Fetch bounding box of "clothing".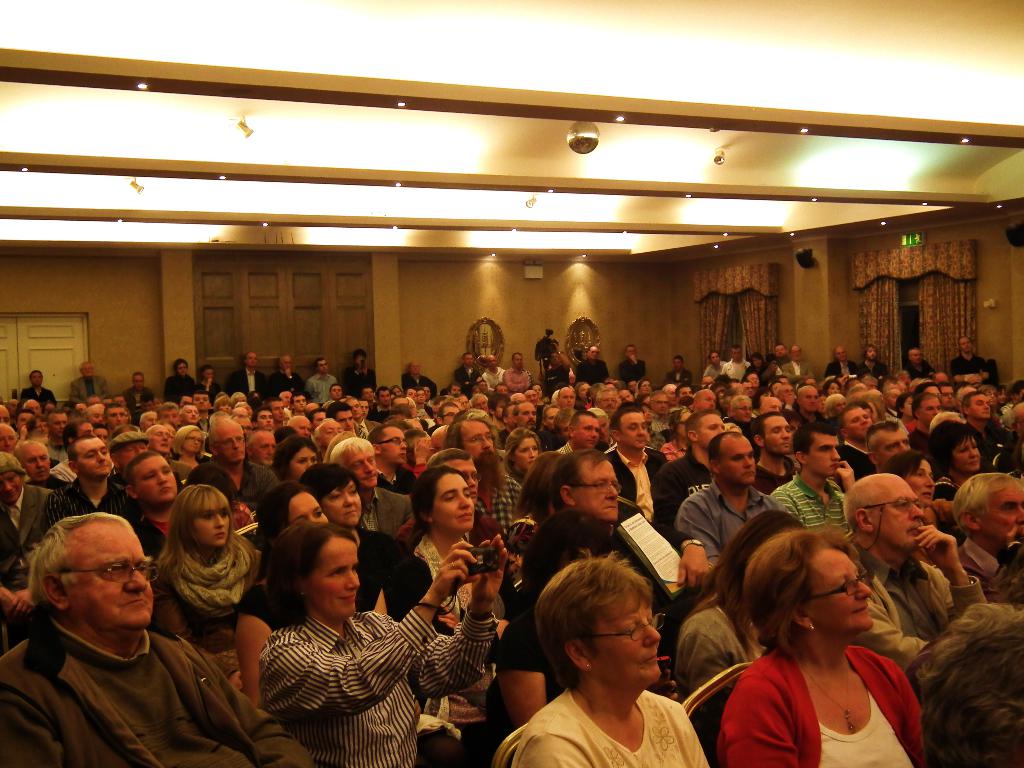
Bbox: box=[166, 379, 196, 403].
